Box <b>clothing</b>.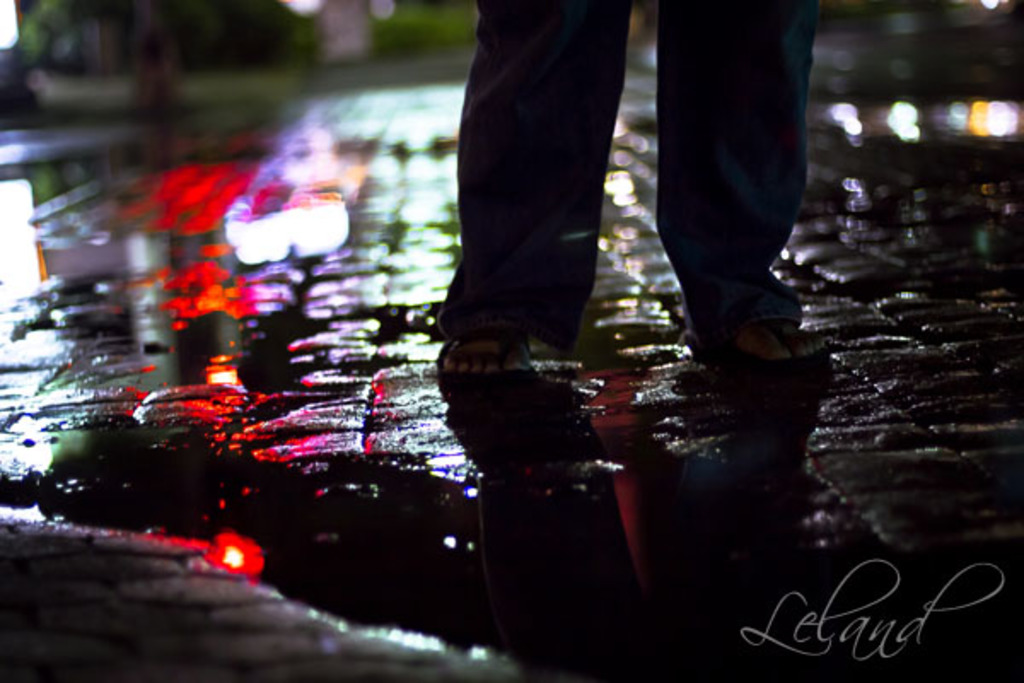
(left=447, top=0, right=821, bottom=326).
